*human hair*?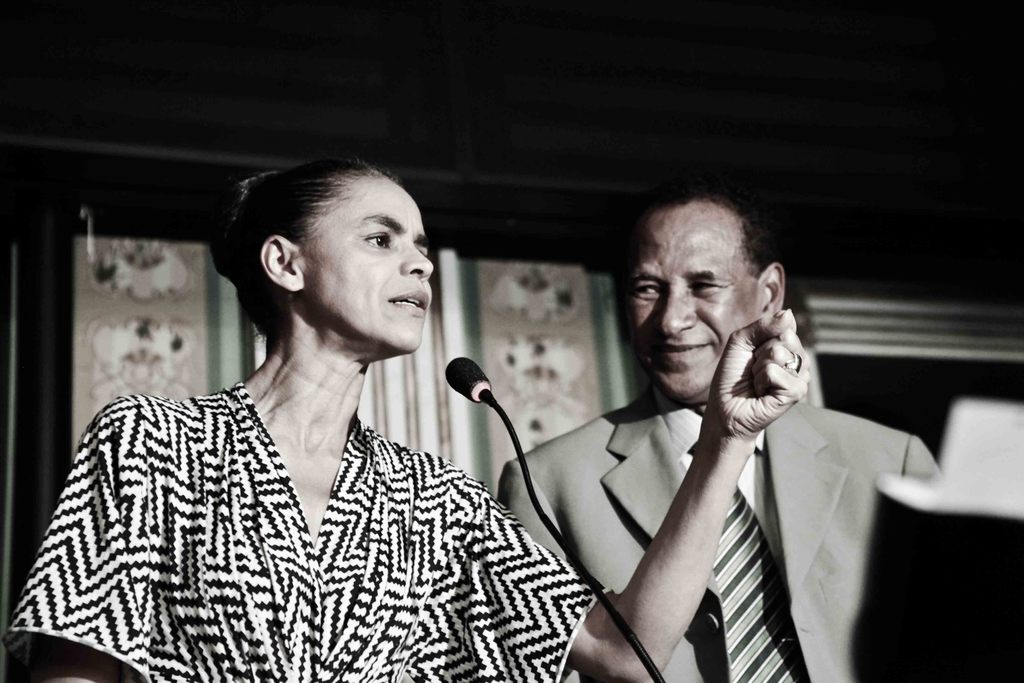
{"x1": 618, "y1": 177, "x2": 774, "y2": 337}
